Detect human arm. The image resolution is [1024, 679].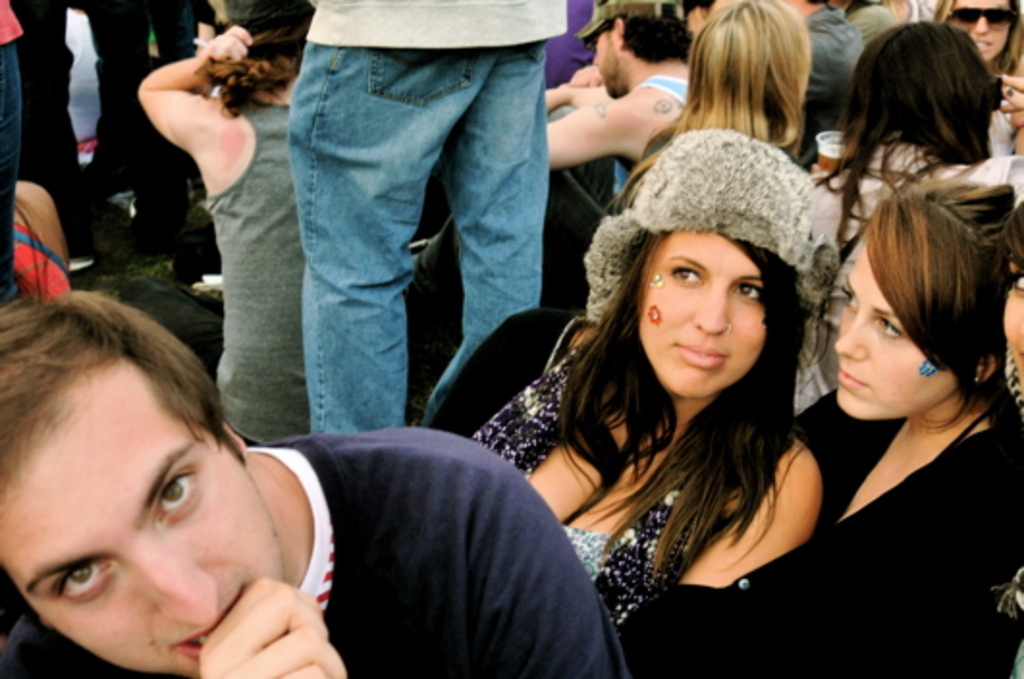
locate(617, 436, 822, 677).
